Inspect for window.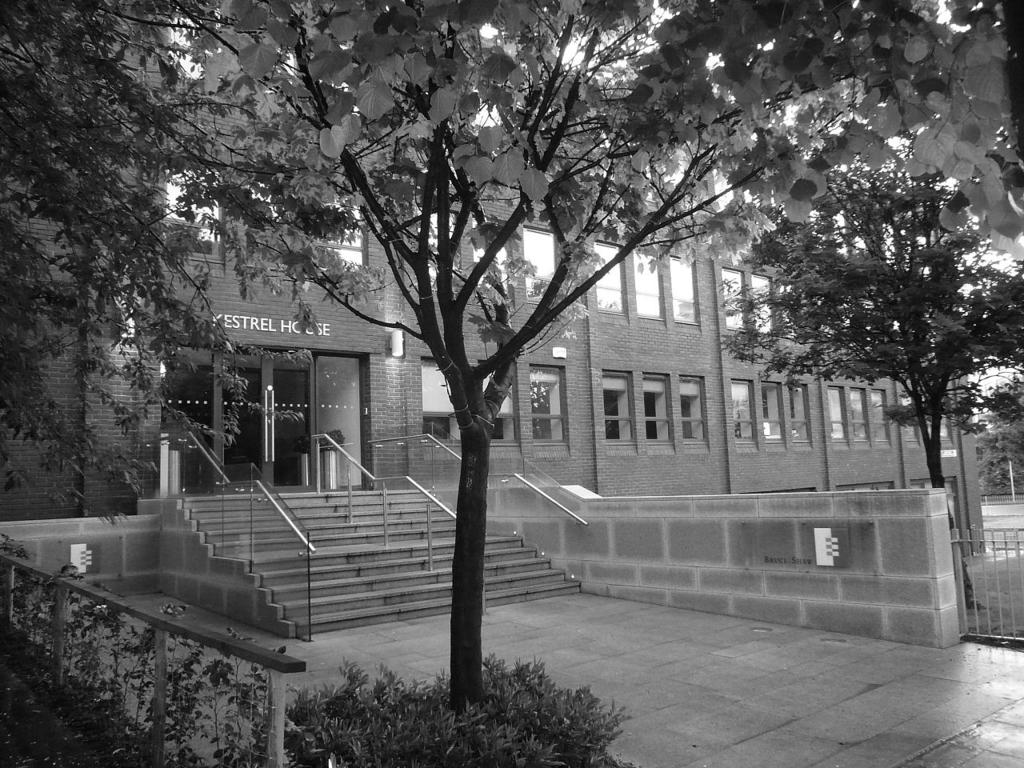
Inspection: 763 385 781 442.
